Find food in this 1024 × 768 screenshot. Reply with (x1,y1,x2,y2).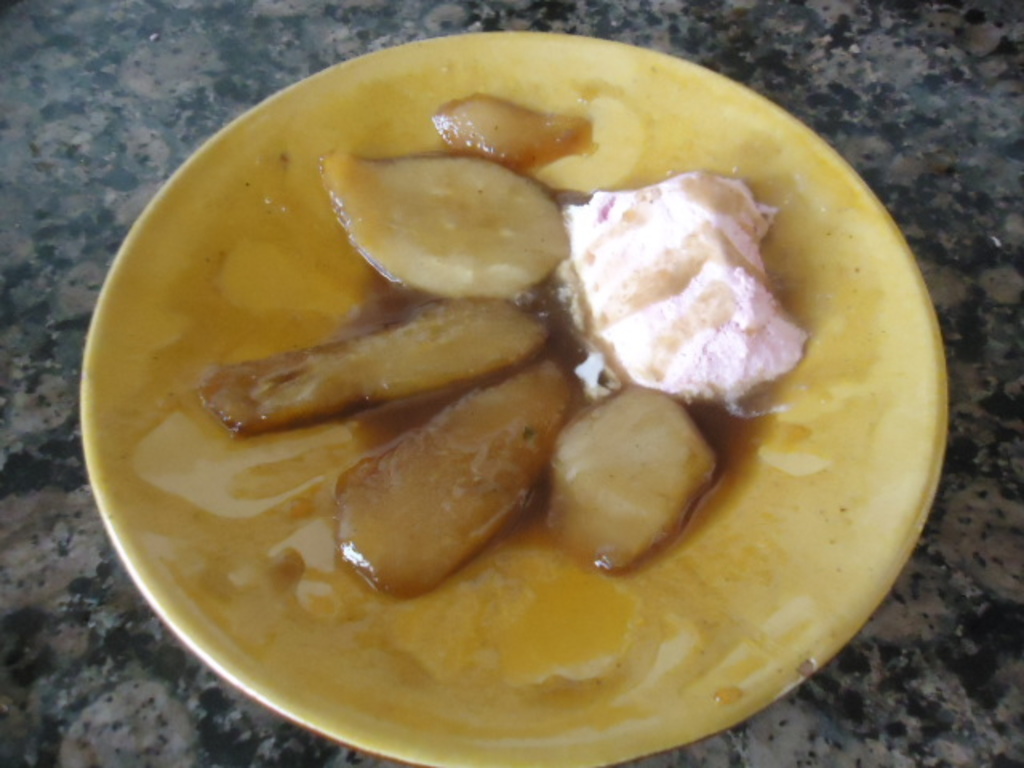
(547,386,730,566).
